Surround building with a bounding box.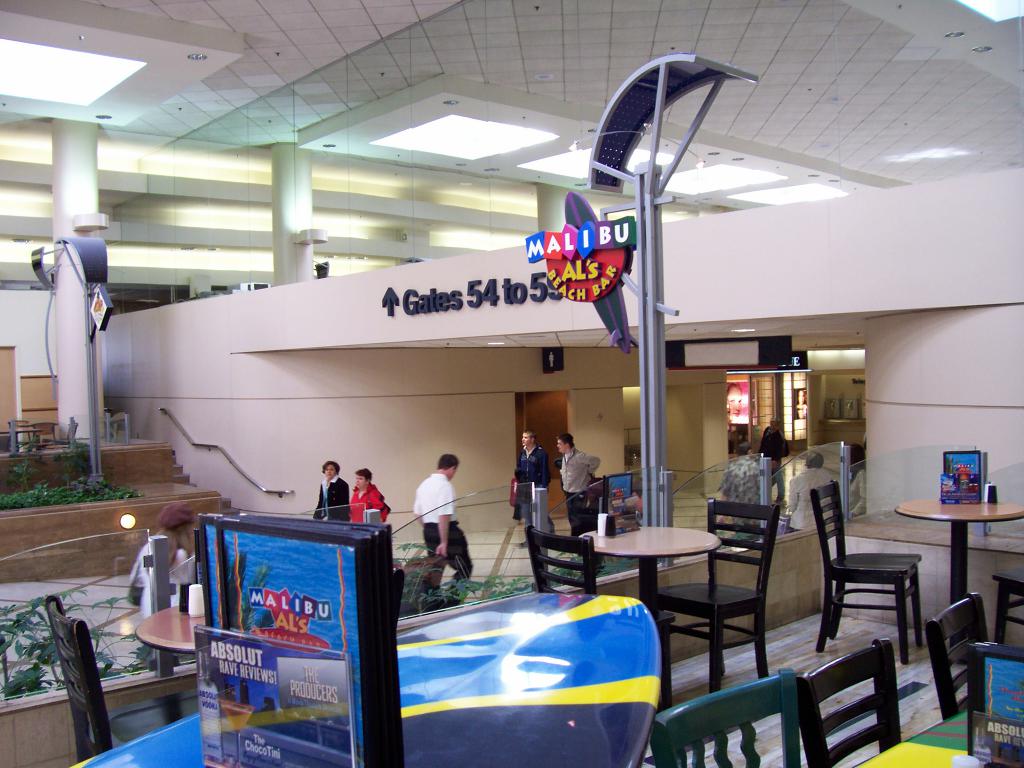
[0,0,1023,767].
